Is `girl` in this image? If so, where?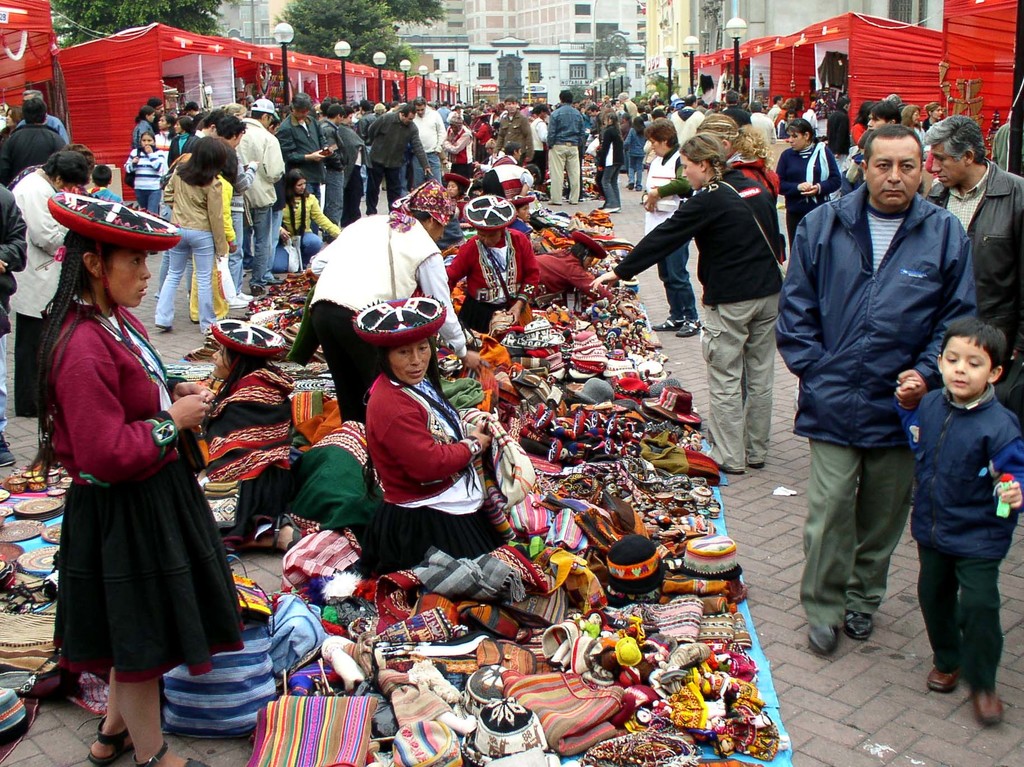
Yes, at [x1=777, y1=120, x2=843, y2=249].
